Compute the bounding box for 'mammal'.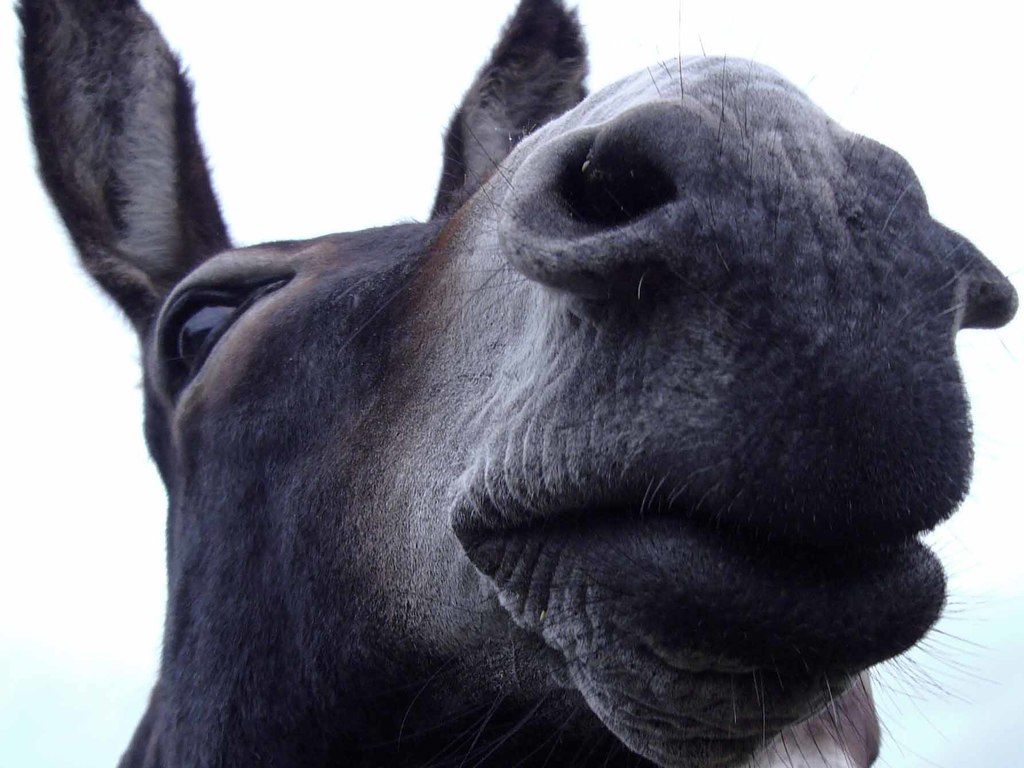
crop(0, 31, 980, 693).
